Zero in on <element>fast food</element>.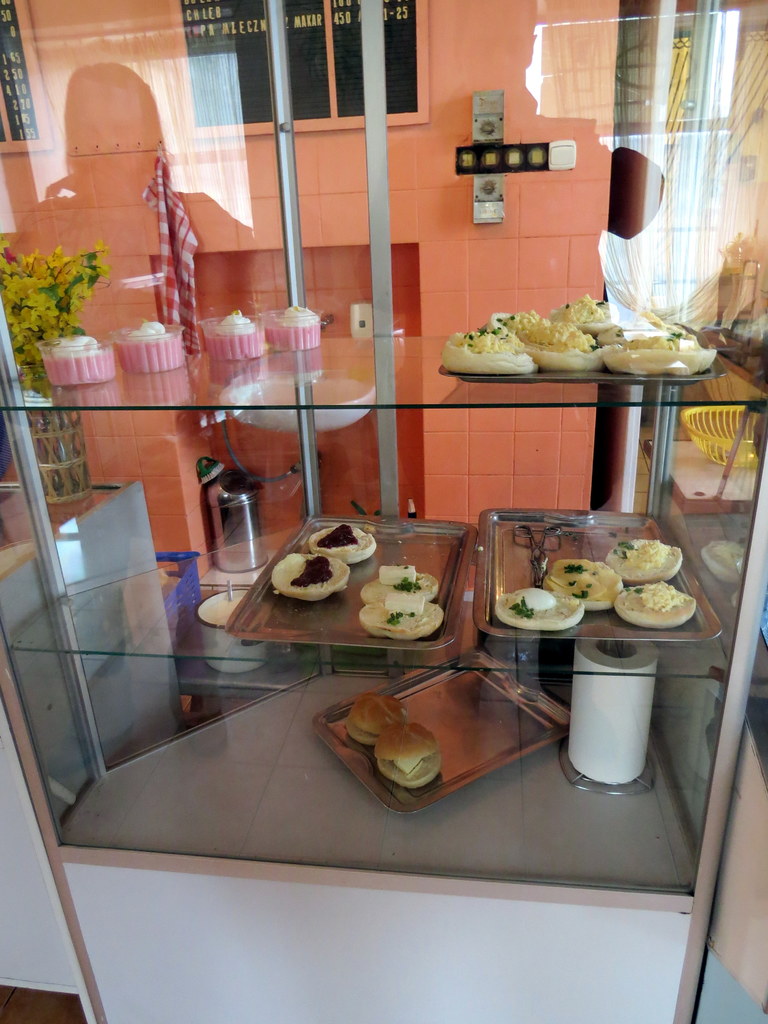
Zeroed in: (604, 330, 722, 373).
